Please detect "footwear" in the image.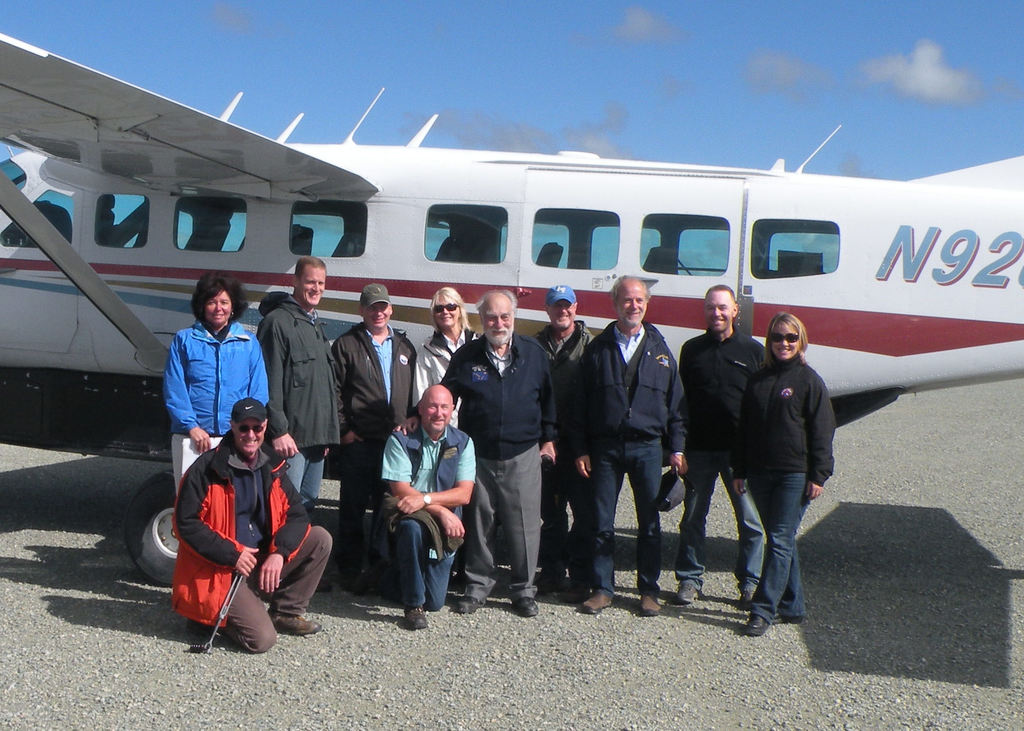
(772,613,808,626).
